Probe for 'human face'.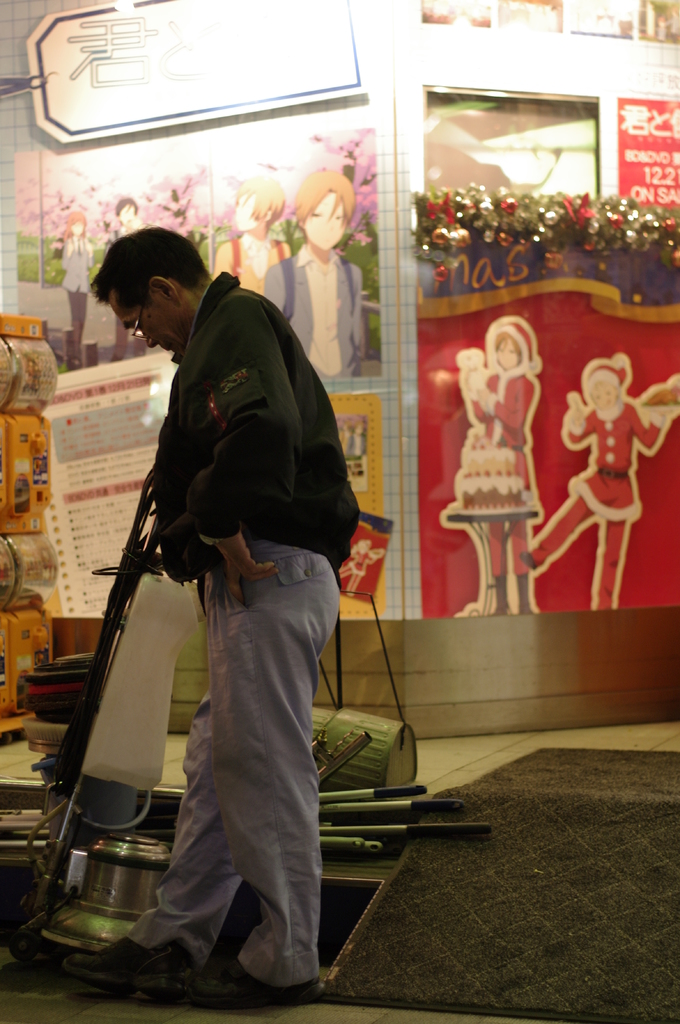
Probe result: l=117, t=196, r=133, b=223.
